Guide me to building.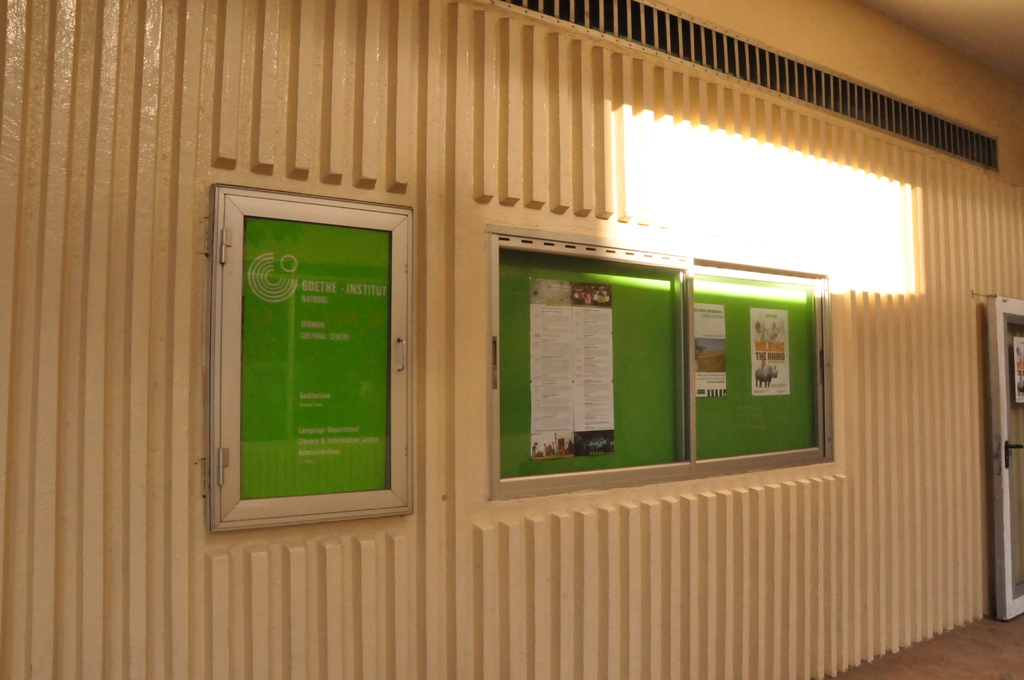
Guidance: detection(0, 3, 1023, 679).
